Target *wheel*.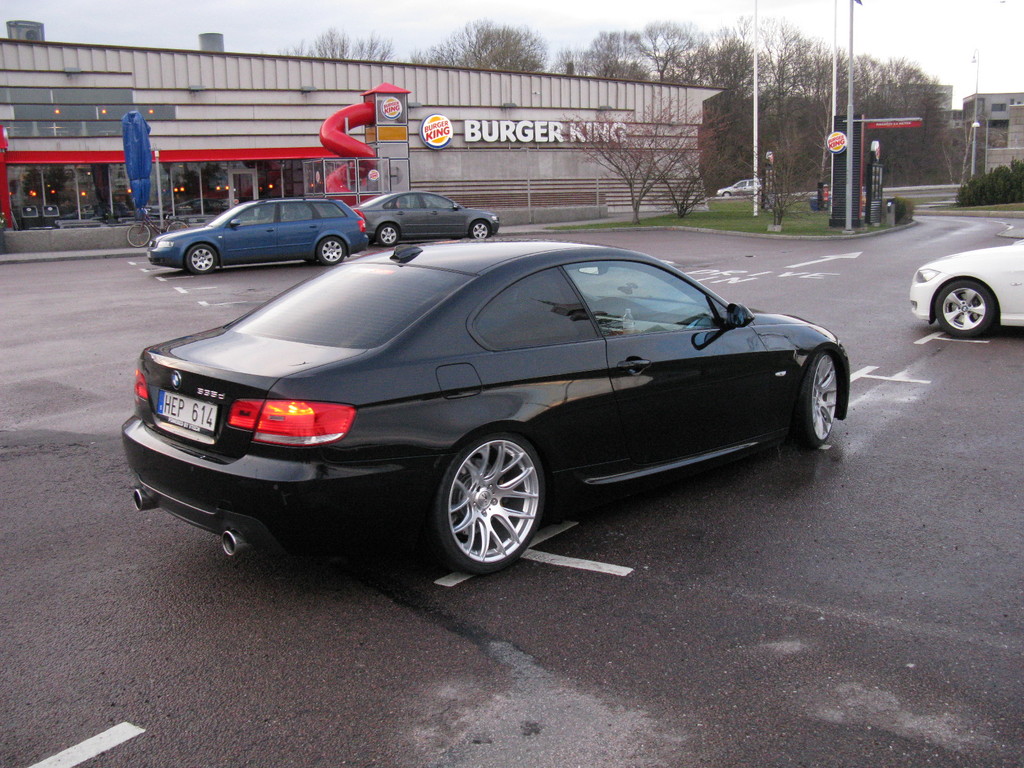
Target region: (433,436,543,568).
